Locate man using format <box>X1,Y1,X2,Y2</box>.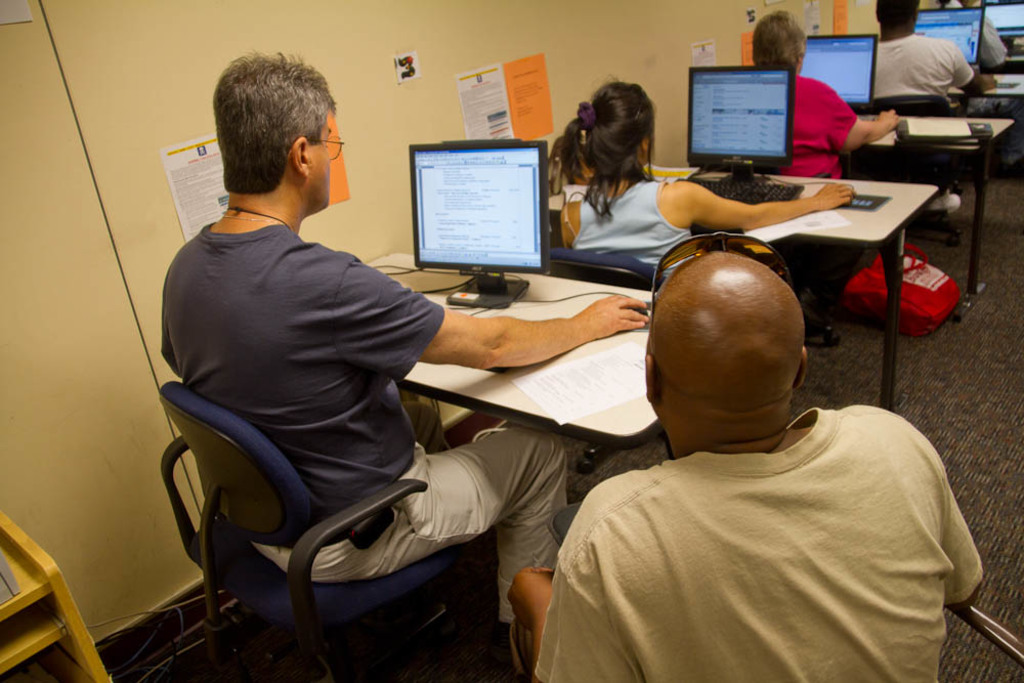
<box>154,49,650,633</box>.
